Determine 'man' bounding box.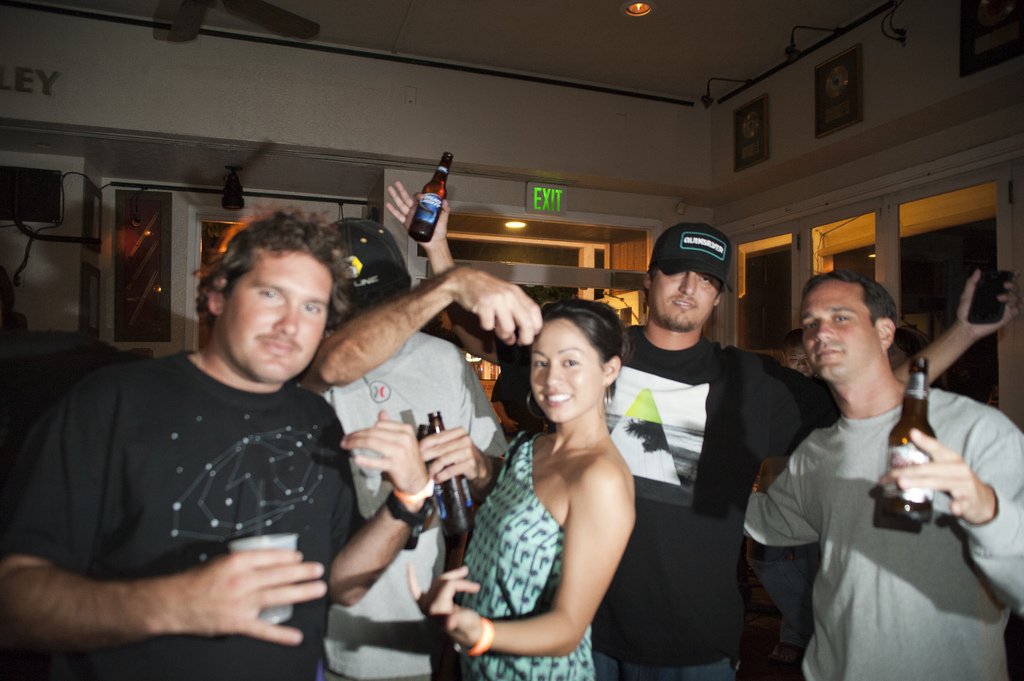
Determined: detection(737, 268, 1023, 680).
